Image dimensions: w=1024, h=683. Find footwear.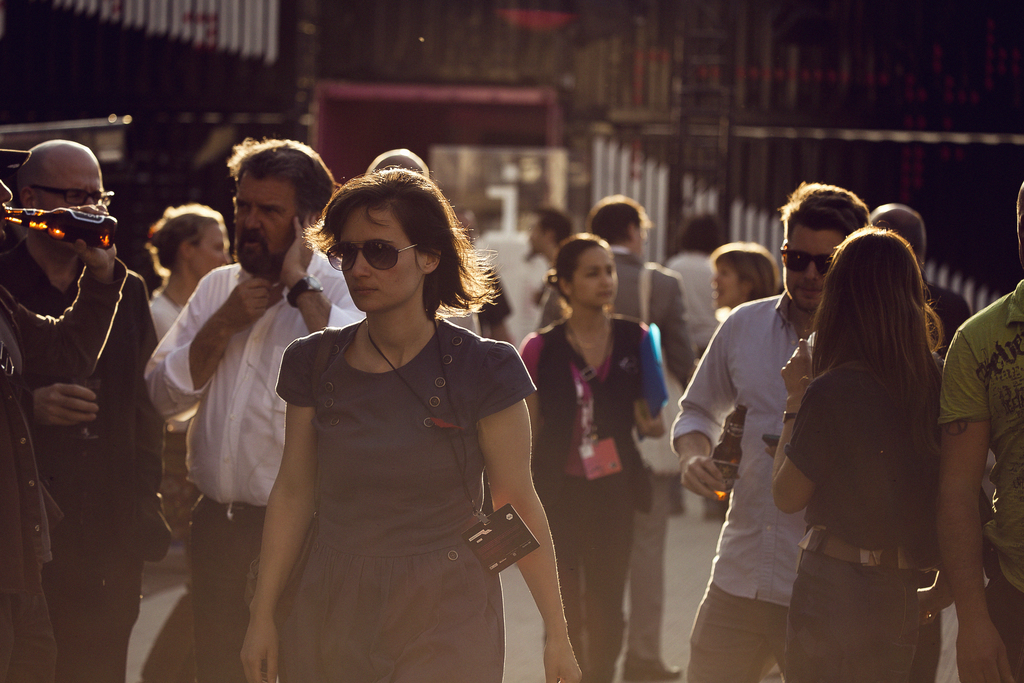
pyautogui.locateOnScreen(621, 653, 677, 678).
